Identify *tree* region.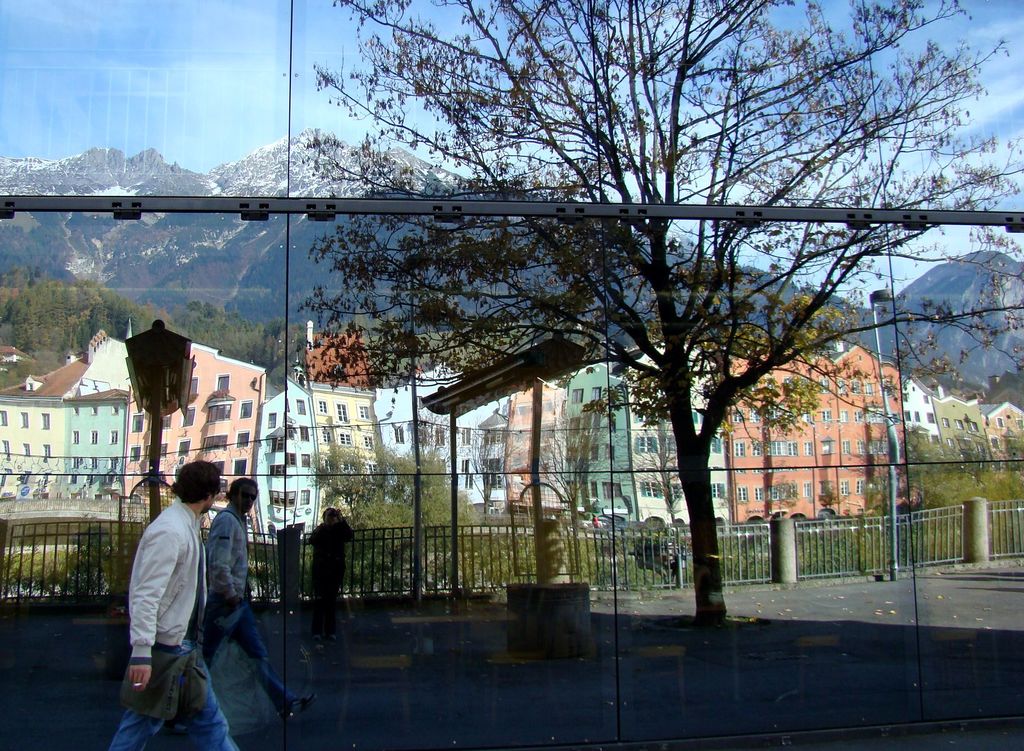
Region: <bbox>312, 443, 511, 597</bbox>.
